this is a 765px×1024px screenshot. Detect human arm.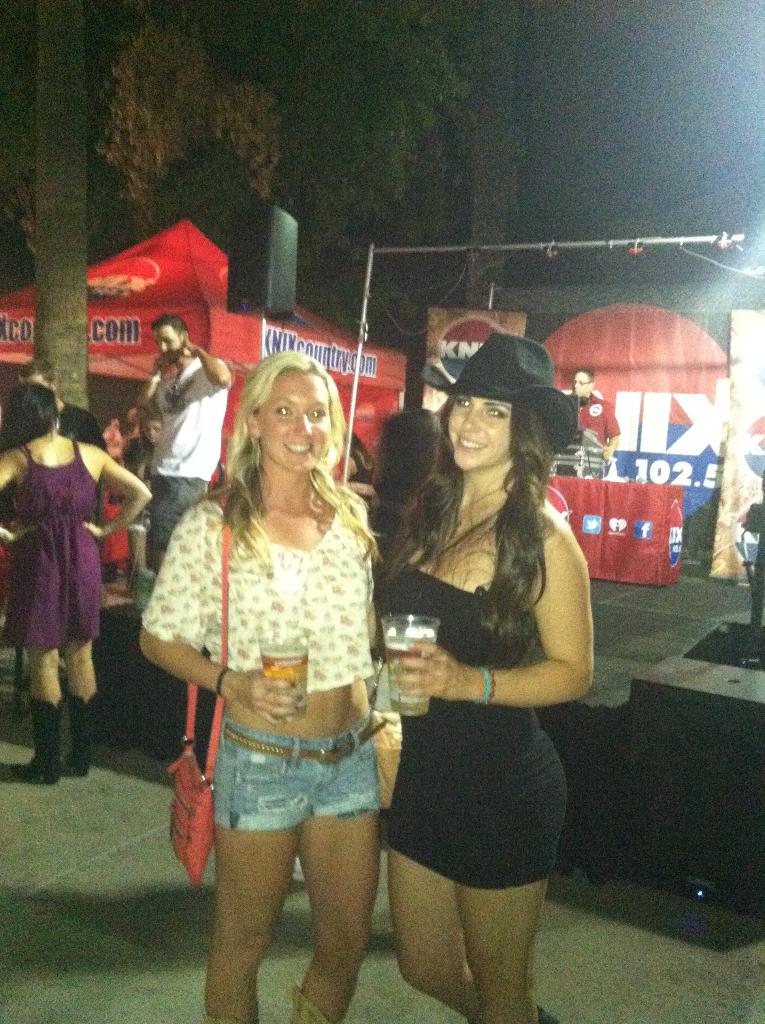
186/333/231/390.
